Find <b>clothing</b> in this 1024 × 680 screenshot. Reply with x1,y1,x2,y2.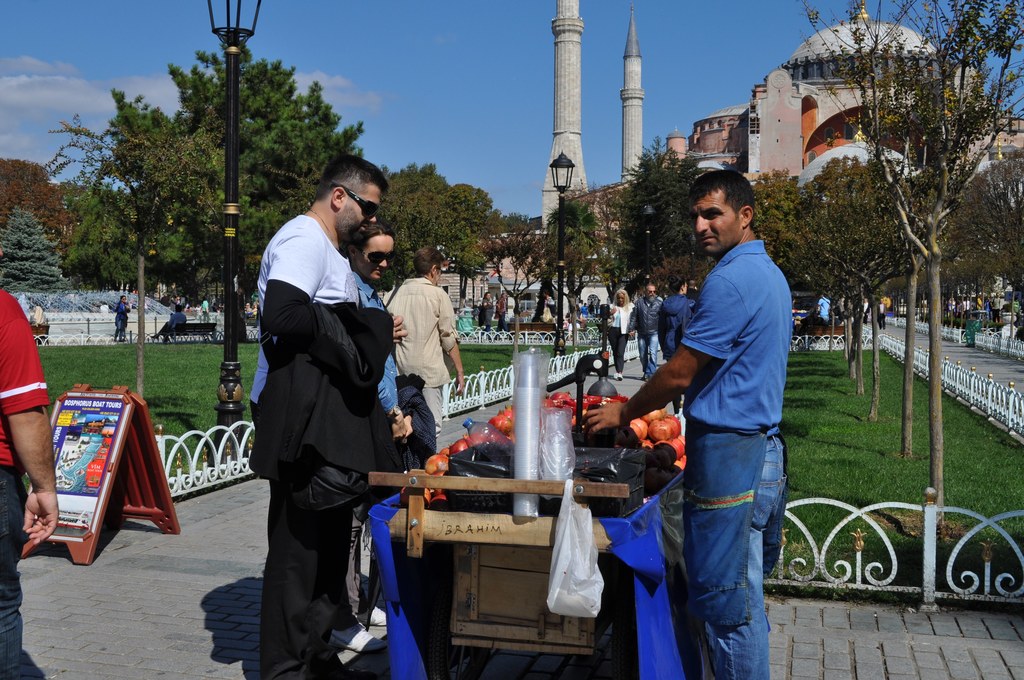
0,288,51,679.
